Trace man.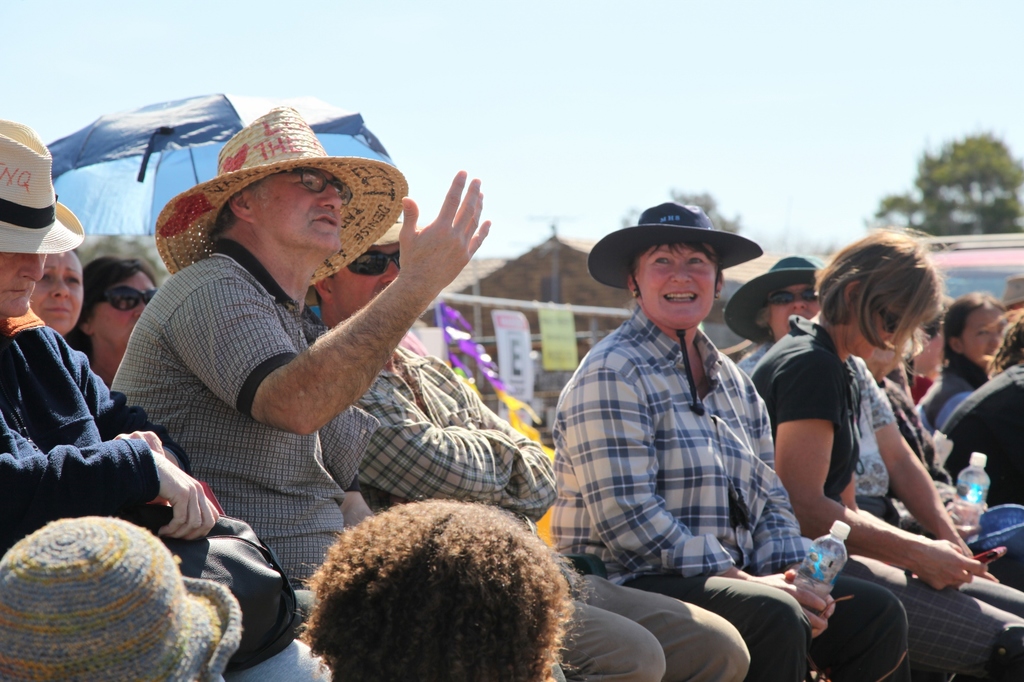
Traced to region(289, 197, 765, 681).
